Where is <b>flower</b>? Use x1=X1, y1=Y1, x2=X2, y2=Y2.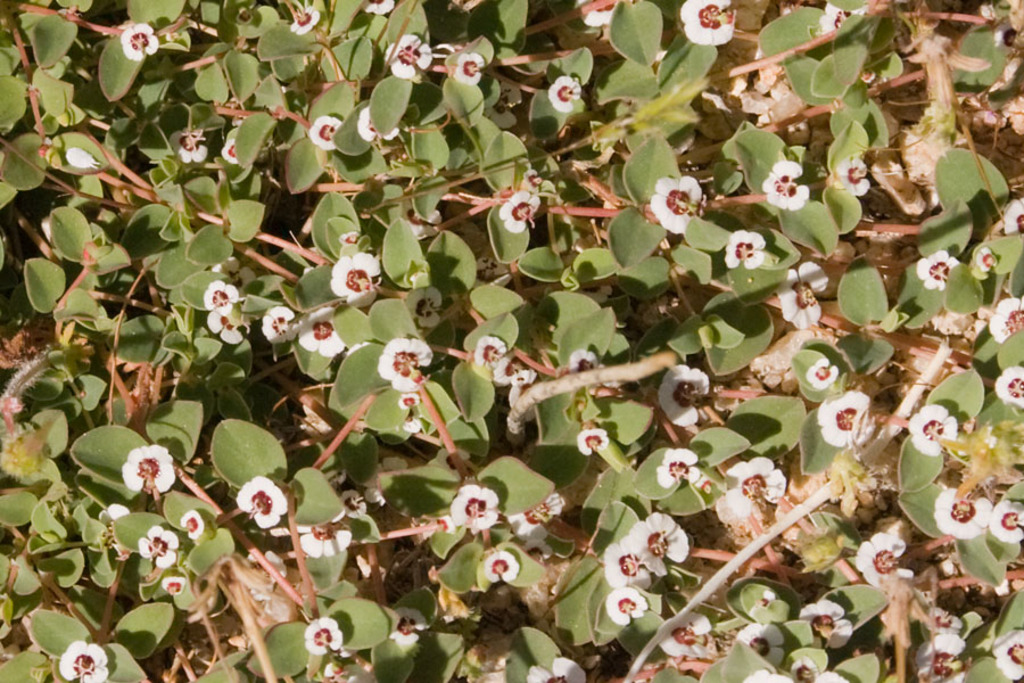
x1=257, y1=308, x2=291, y2=346.
